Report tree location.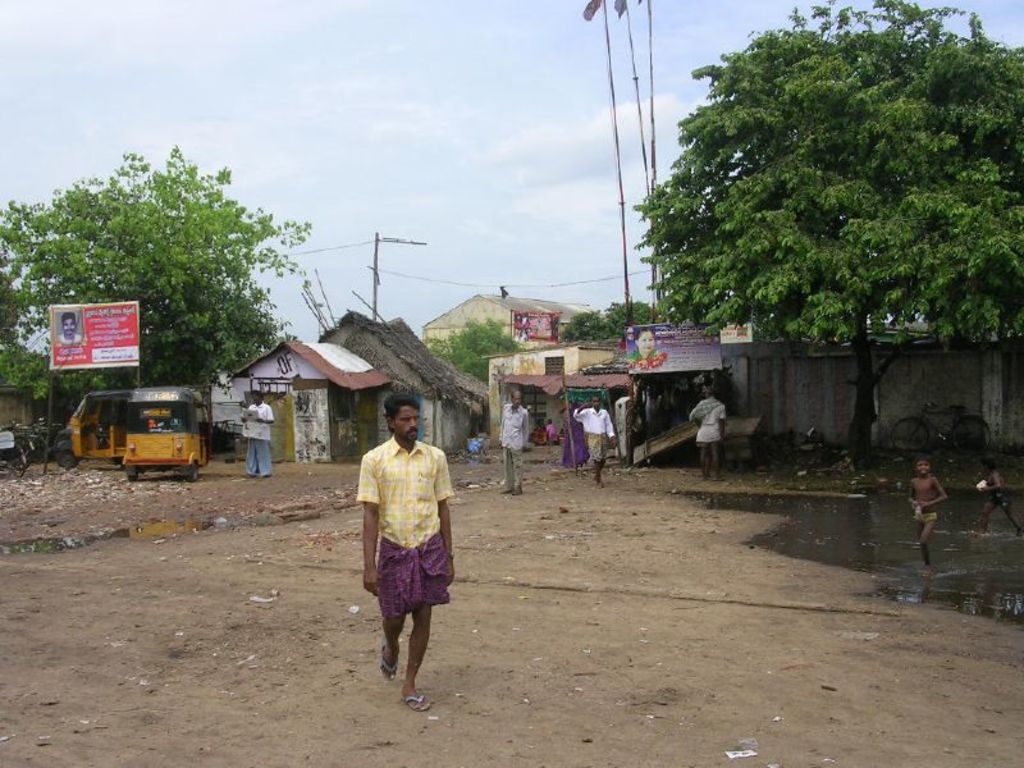
Report: 428:312:516:392.
